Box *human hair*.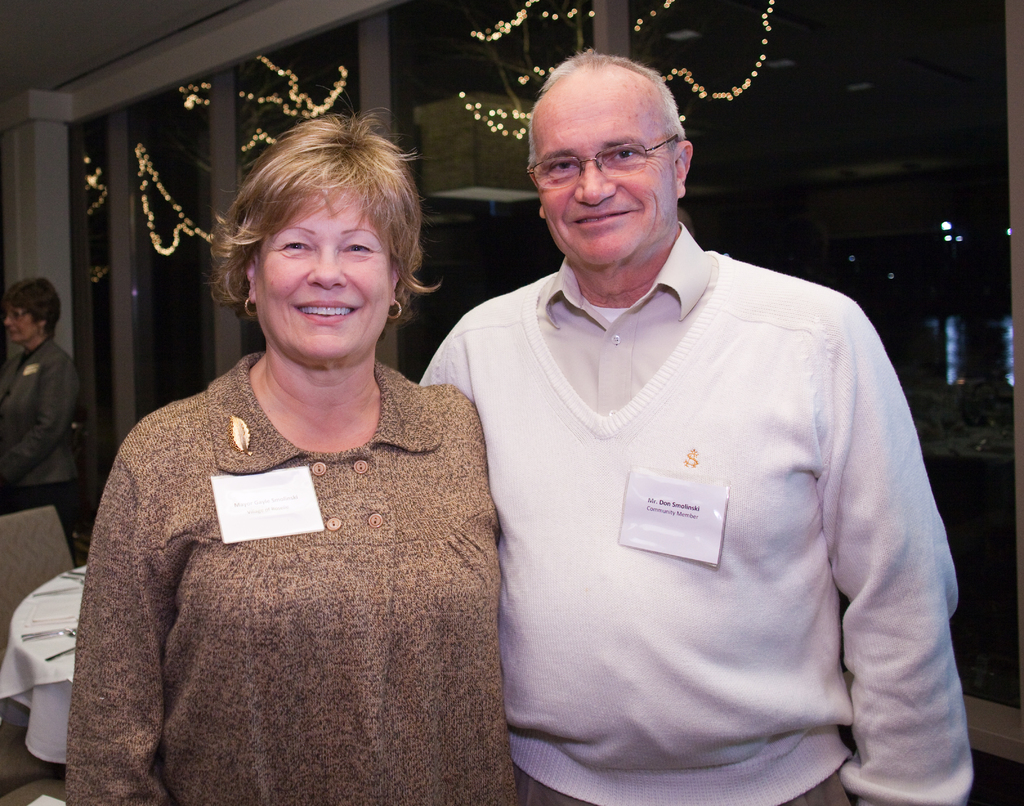
[209,99,422,337].
